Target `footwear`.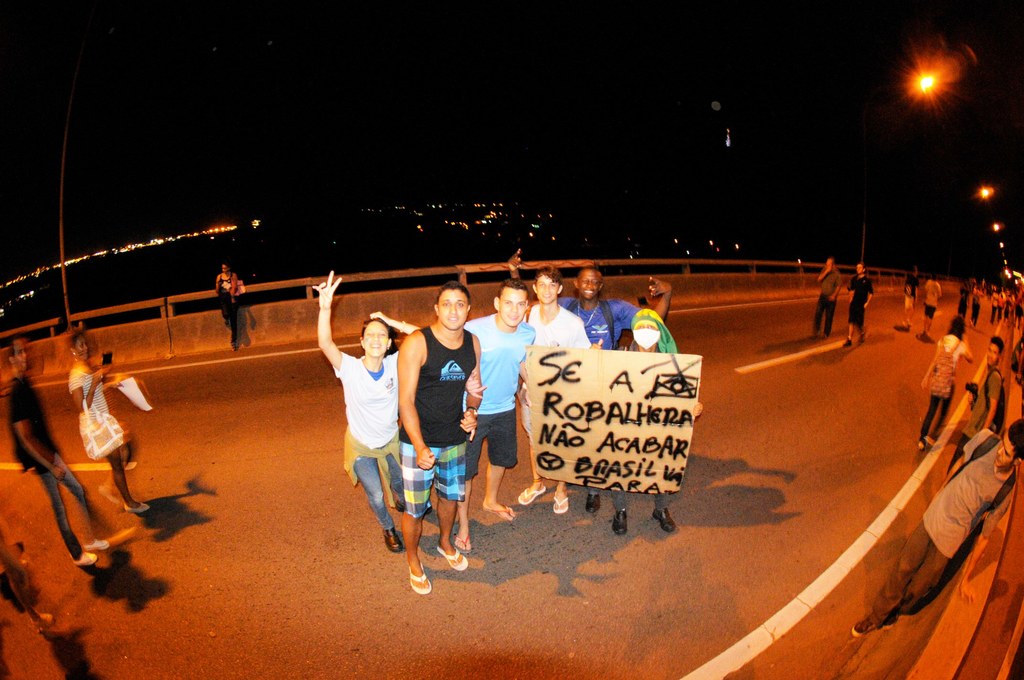
Target region: [x1=655, y1=506, x2=678, y2=535].
